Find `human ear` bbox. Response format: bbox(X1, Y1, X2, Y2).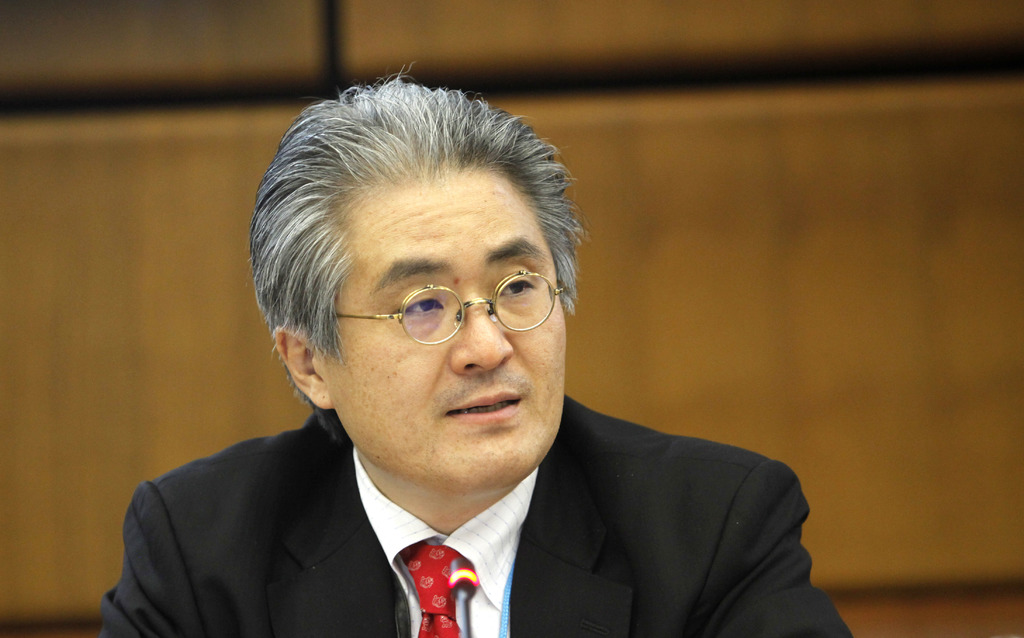
bbox(273, 322, 332, 411).
